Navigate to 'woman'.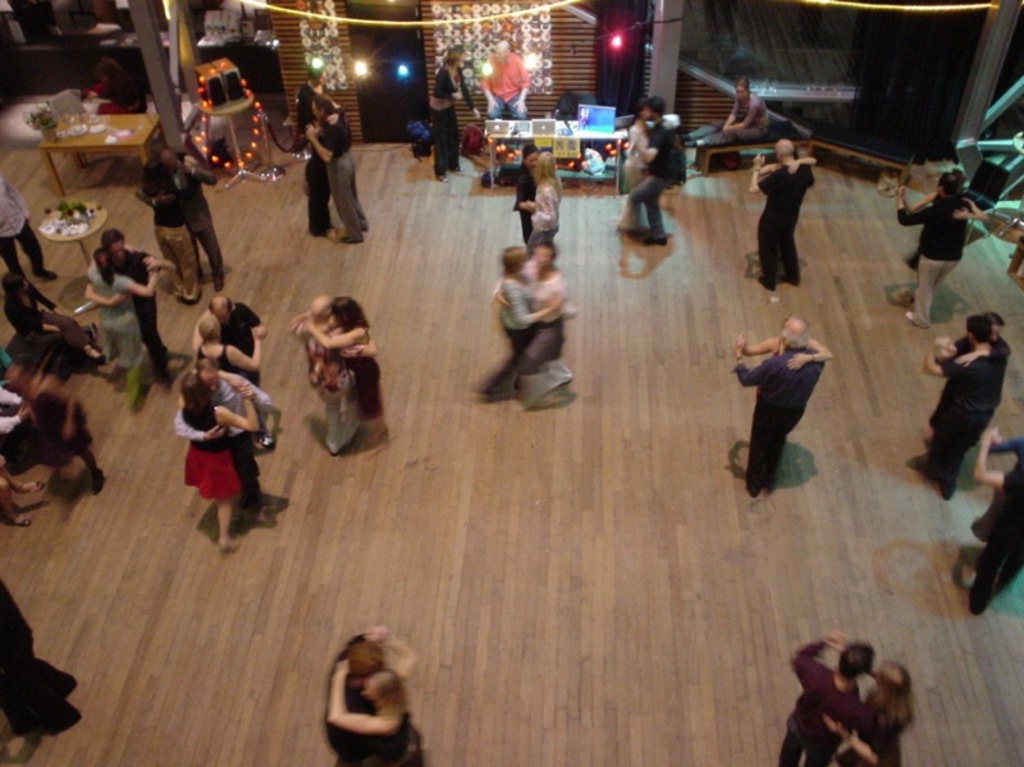
Navigation target: 623 104 650 196.
